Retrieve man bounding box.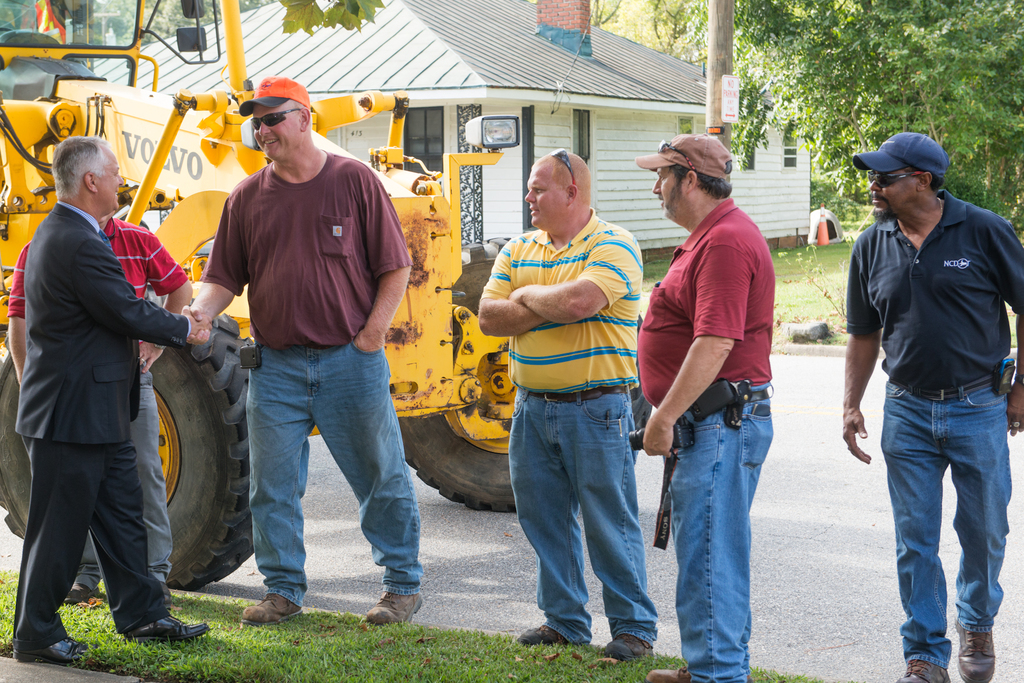
Bounding box: (left=632, top=134, right=774, bottom=682).
